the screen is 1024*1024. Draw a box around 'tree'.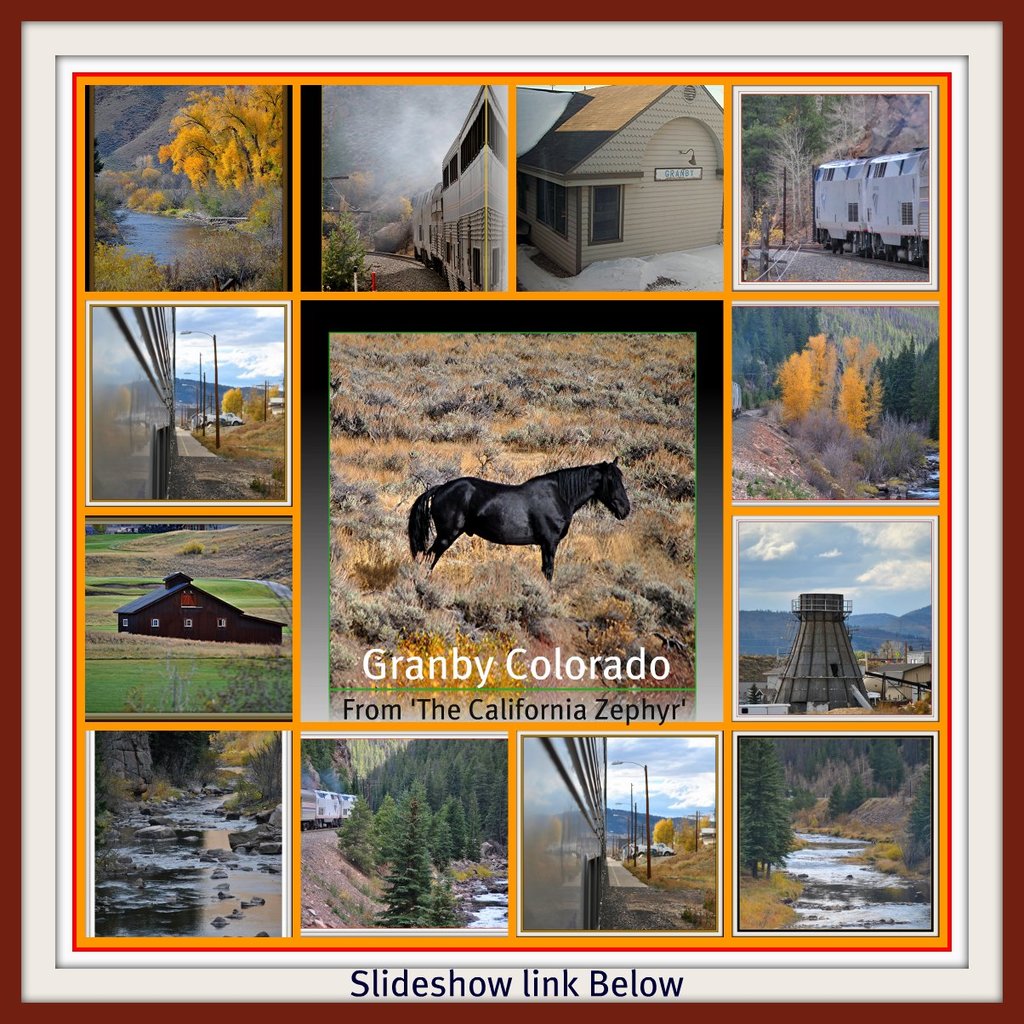
878 336 947 440.
